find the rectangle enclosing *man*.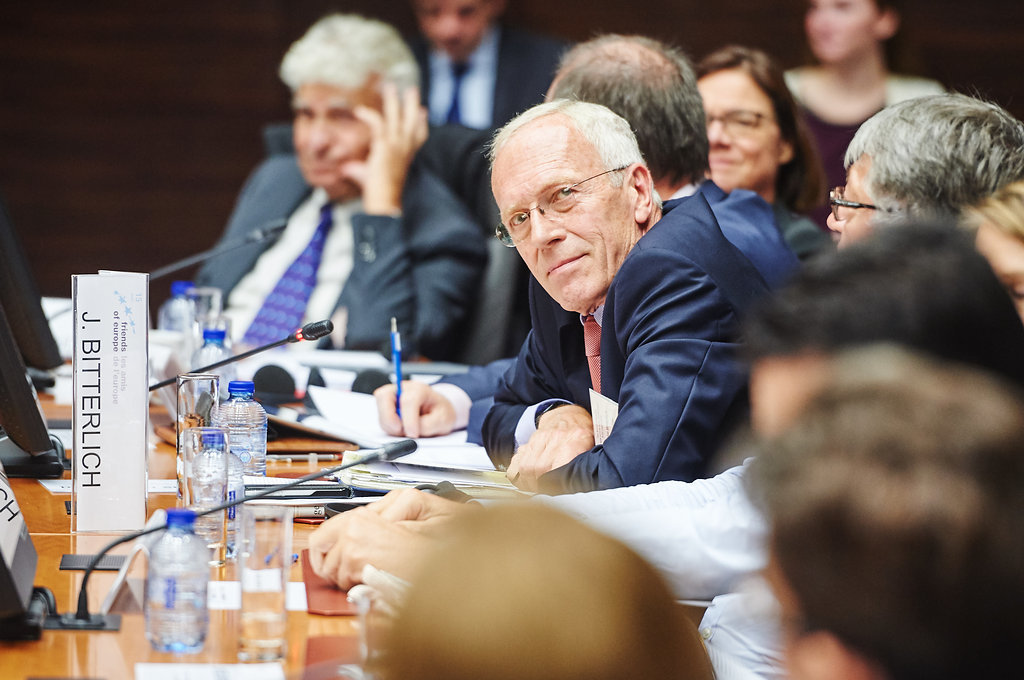
box=[482, 100, 780, 498].
